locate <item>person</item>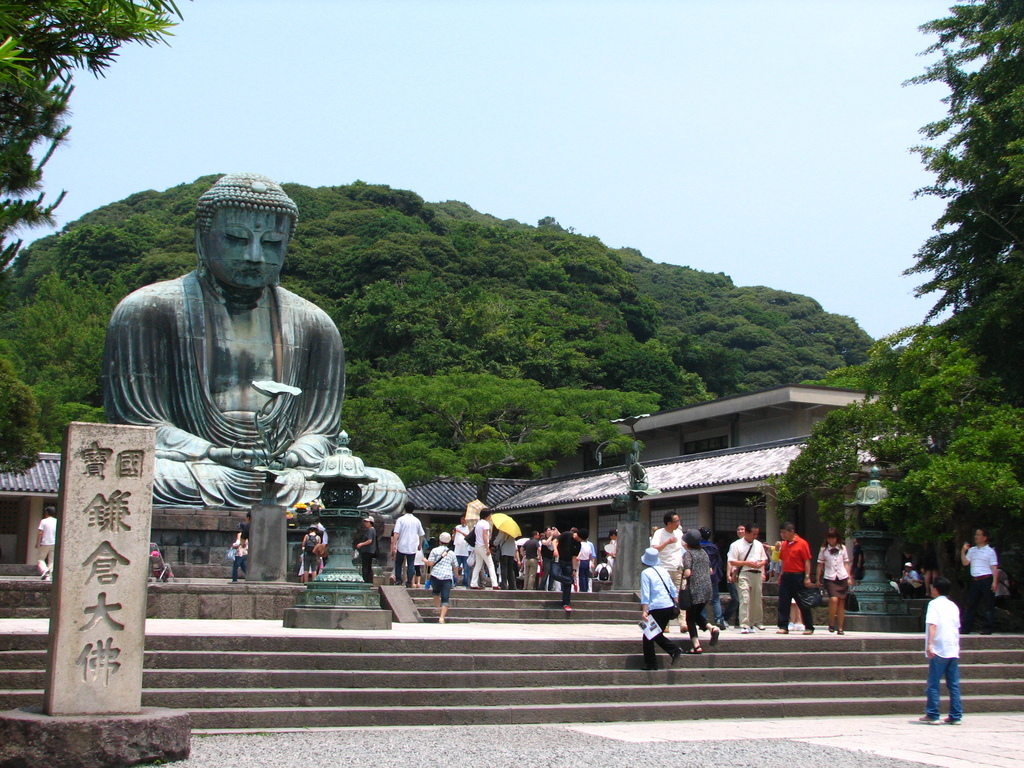
297:521:324:574
